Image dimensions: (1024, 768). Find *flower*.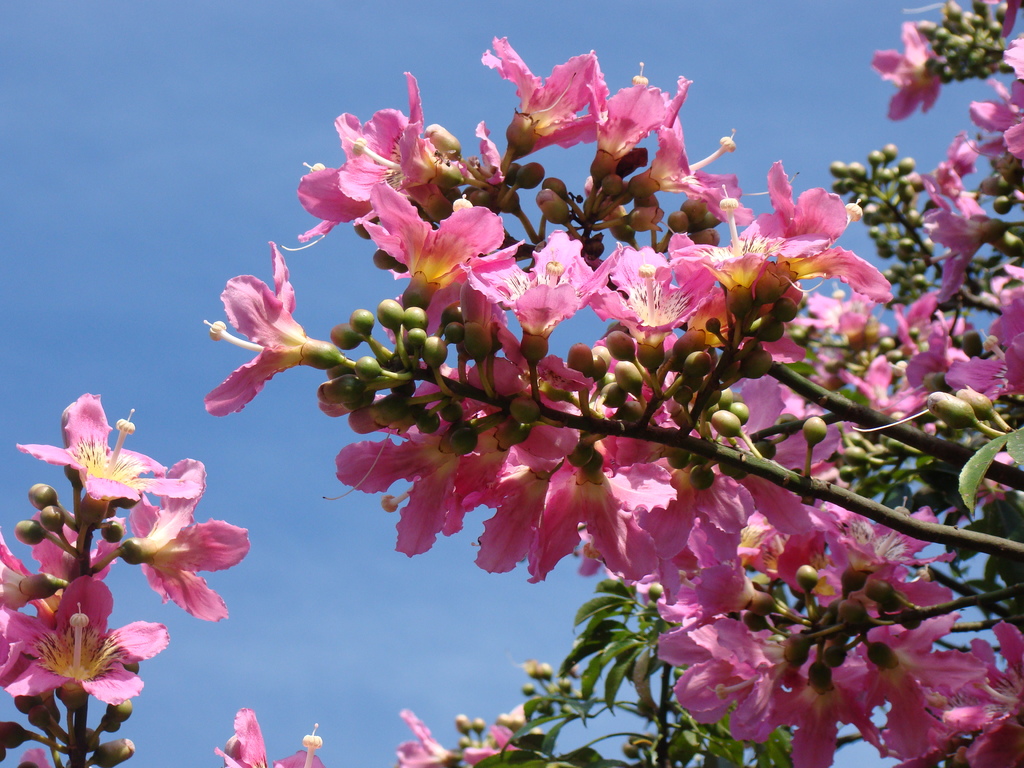
BBox(0, 508, 125, 621).
